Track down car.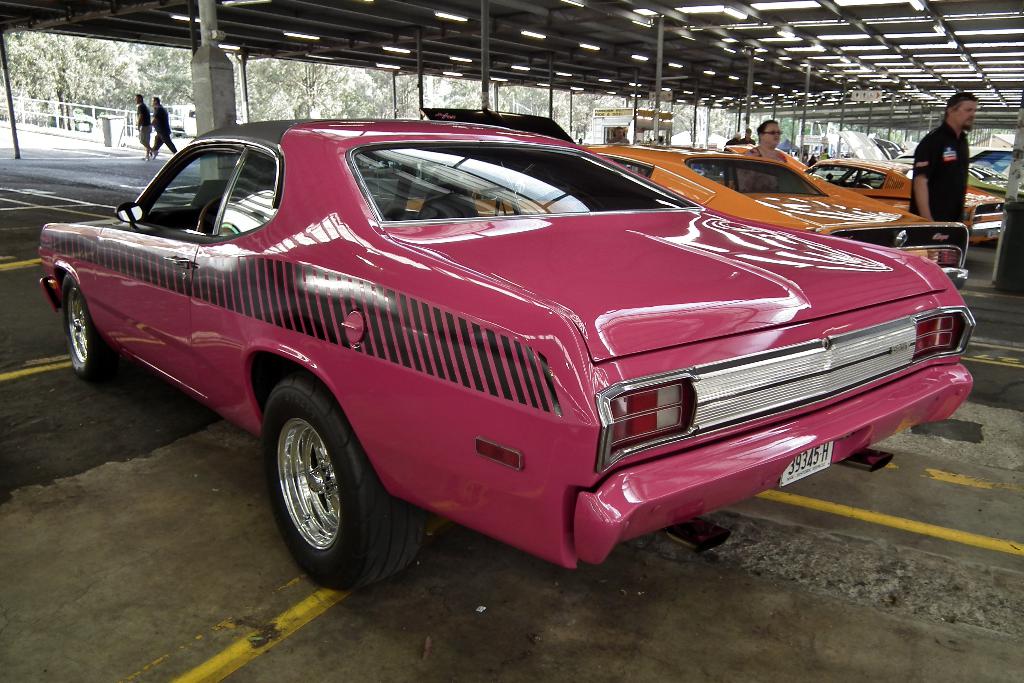
Tracked to select_region(88, 121, 979, 579).
